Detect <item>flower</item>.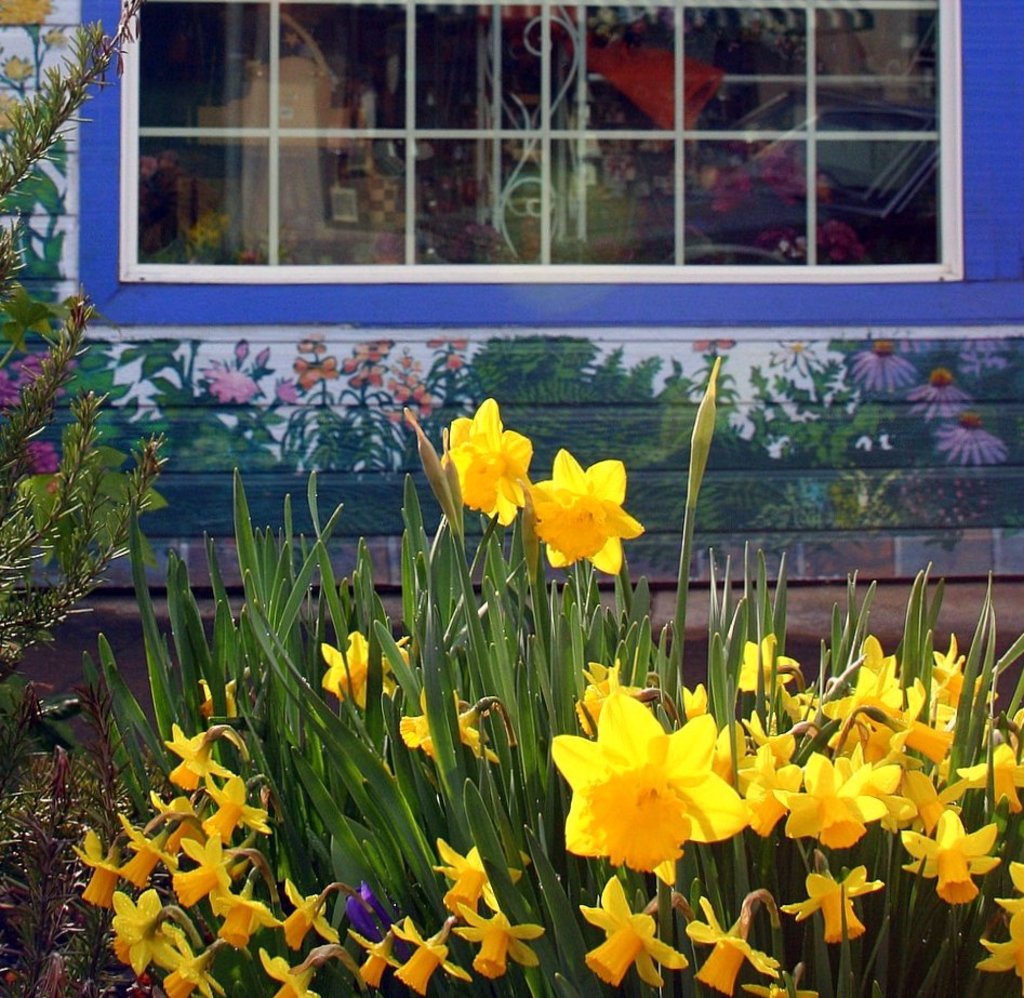
Detected at <bbox>321, 629, 413, 713</bbox>.
